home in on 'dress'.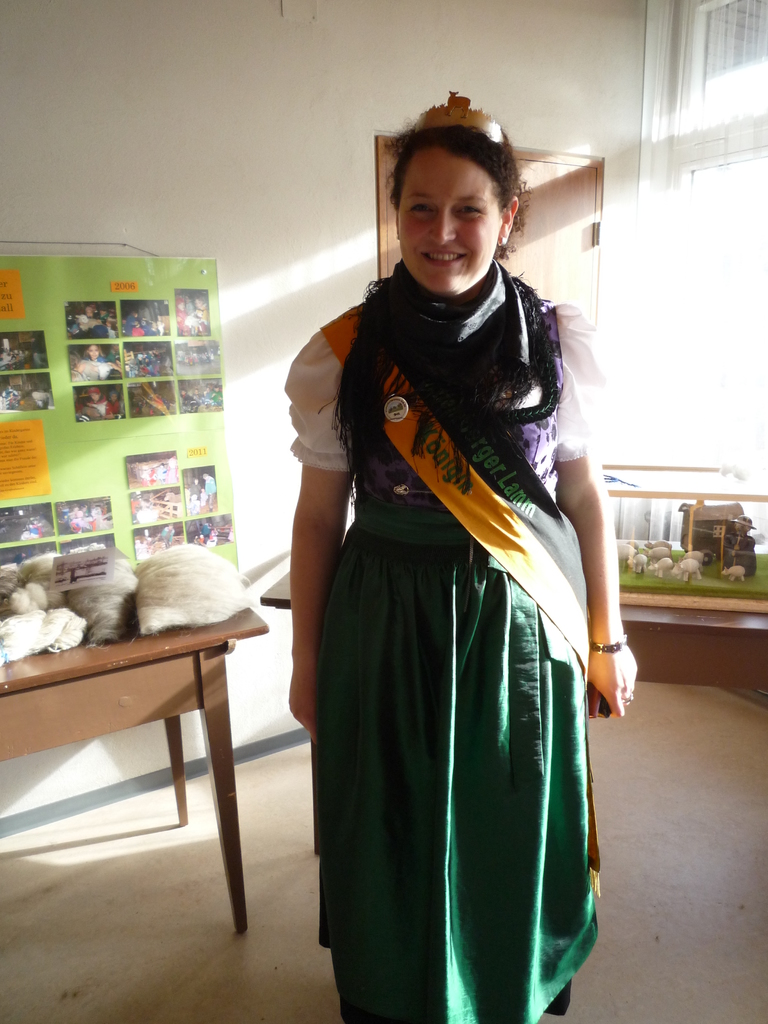
Homed in at pyautogui.locateOnScreen(284, 253, 618, 1023).
